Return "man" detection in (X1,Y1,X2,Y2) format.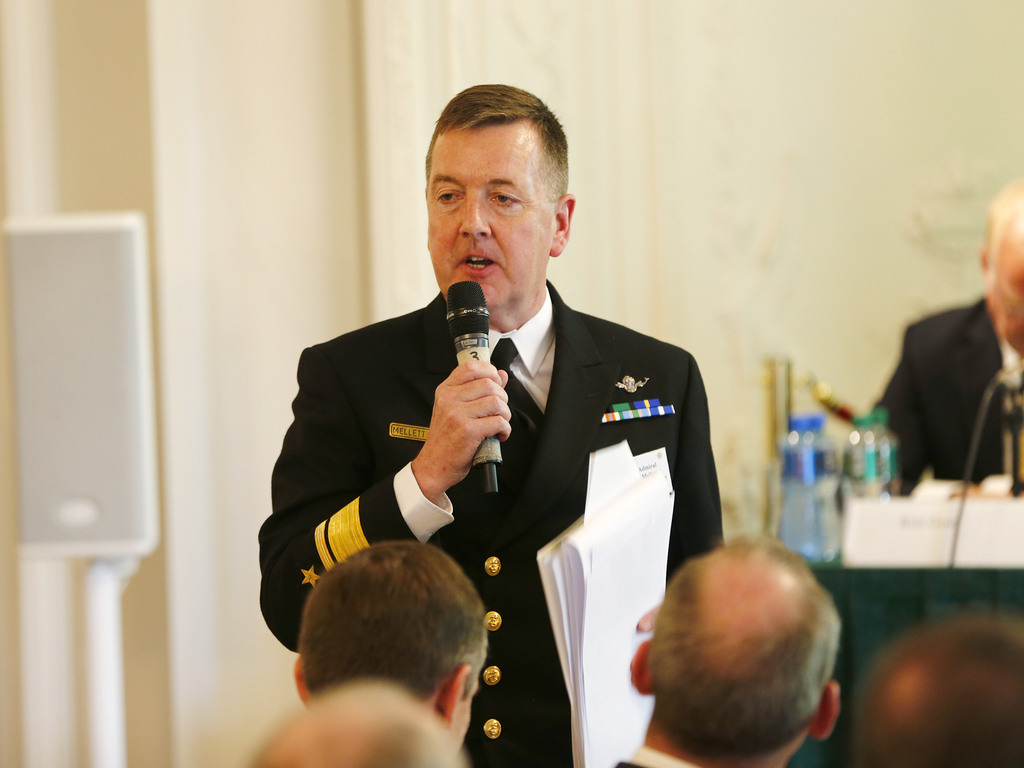
(872,180,1023,495).
